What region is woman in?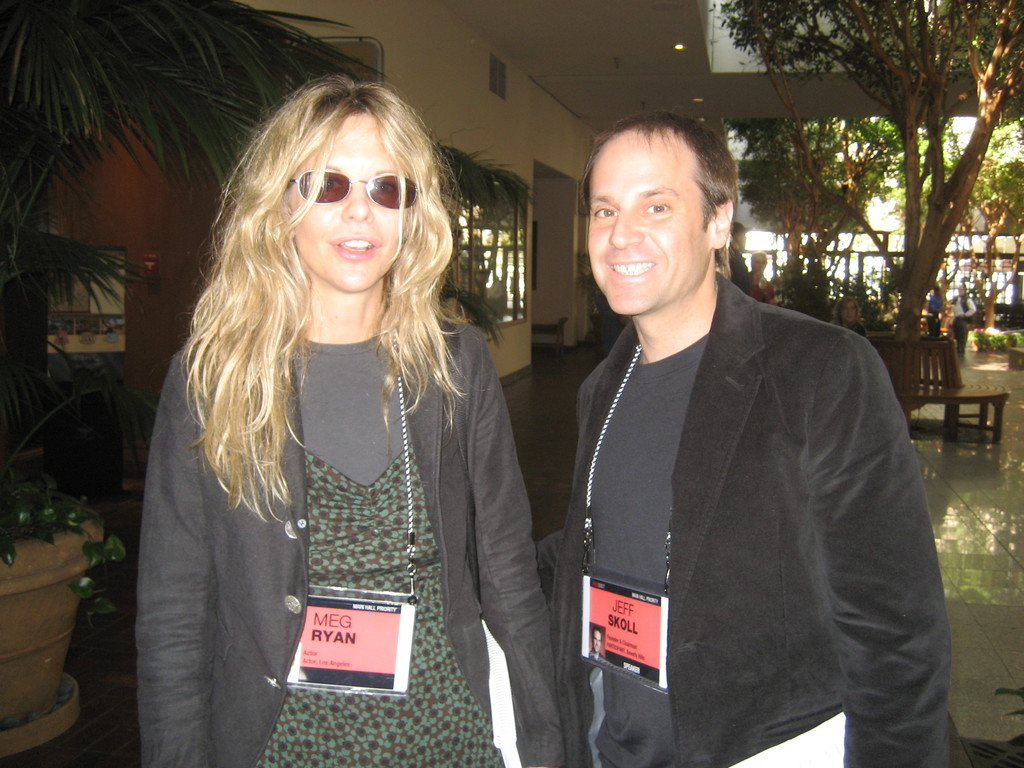
[133,76,558,767].
